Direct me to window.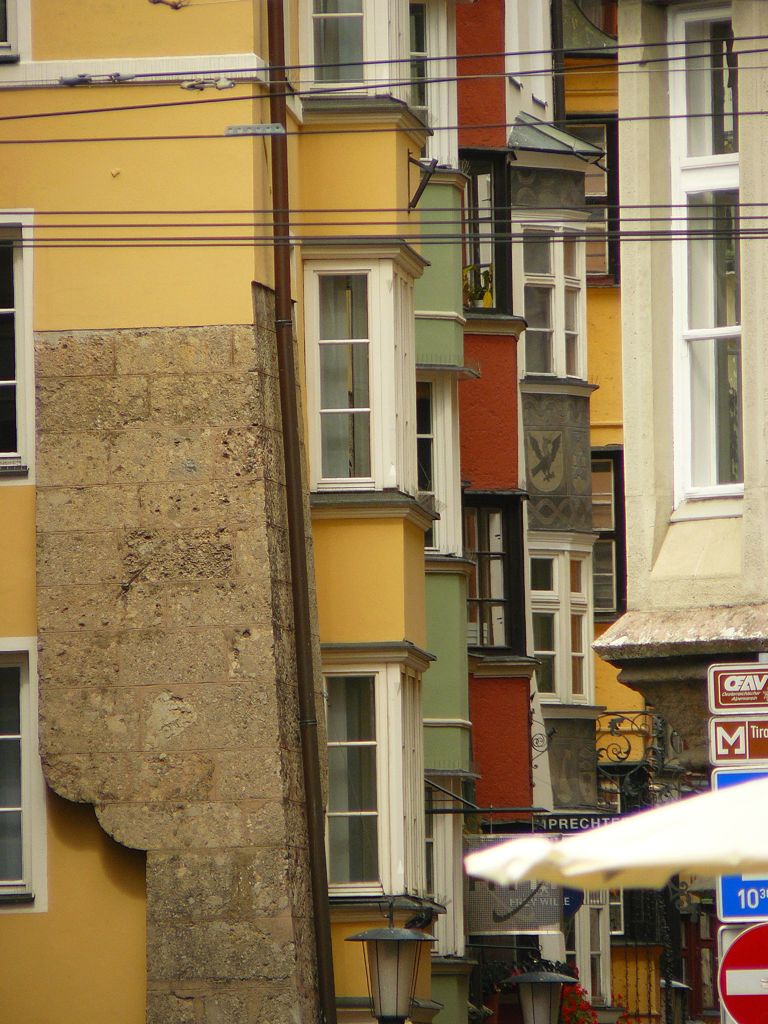
Direction: x1=468, y1=507, x2=589, y2=724.
